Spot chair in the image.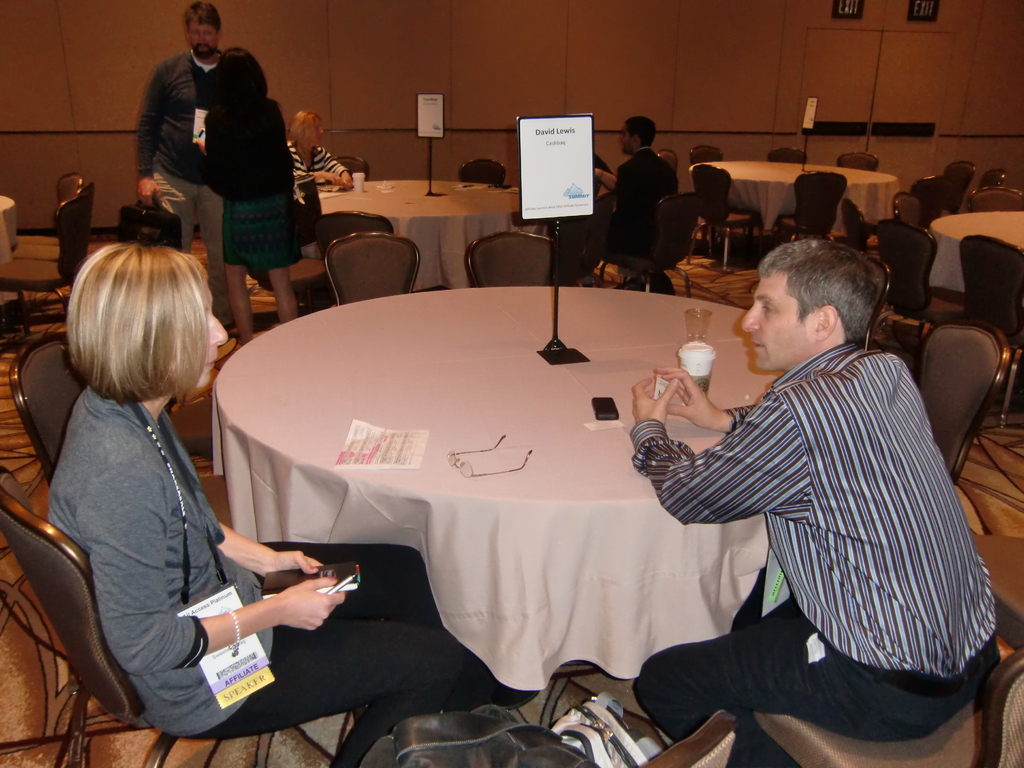
chair found at <bbox>908, 318, 1013, 490</bbox>.
